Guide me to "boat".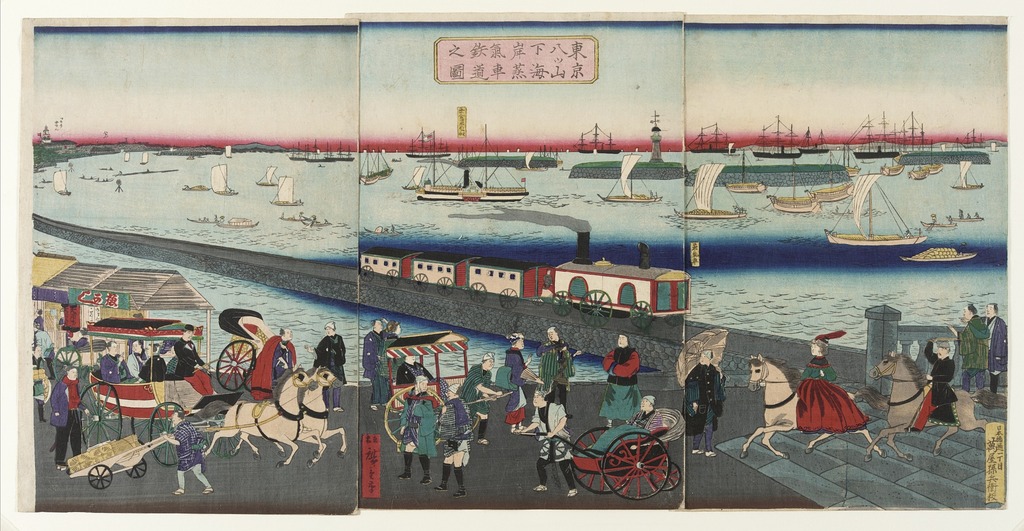
Guidance: select_region(898, 247, 974, 265).
